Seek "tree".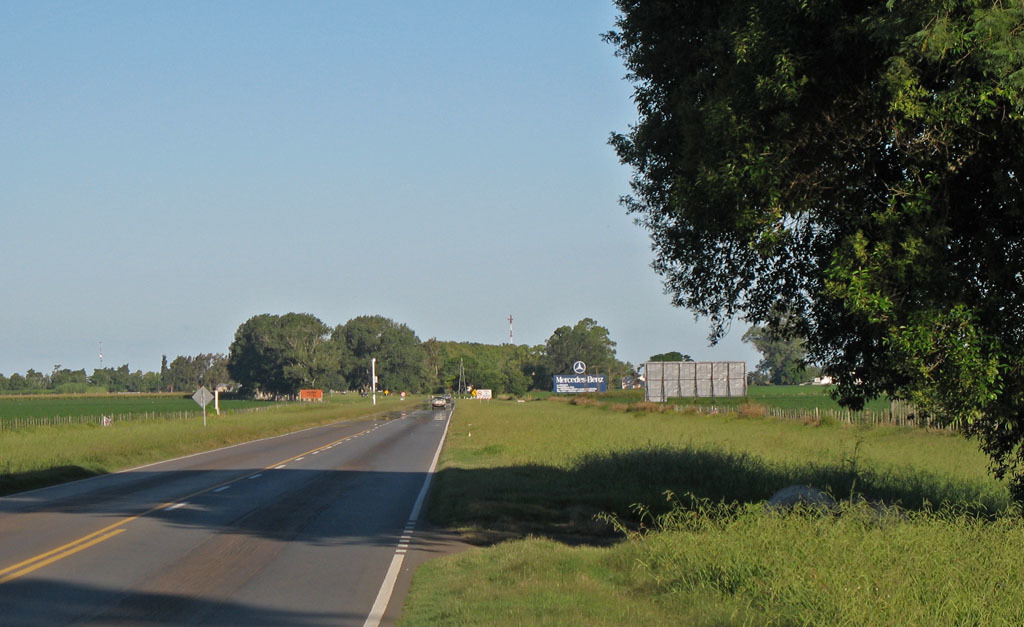
606, 0, 1023, 502.
